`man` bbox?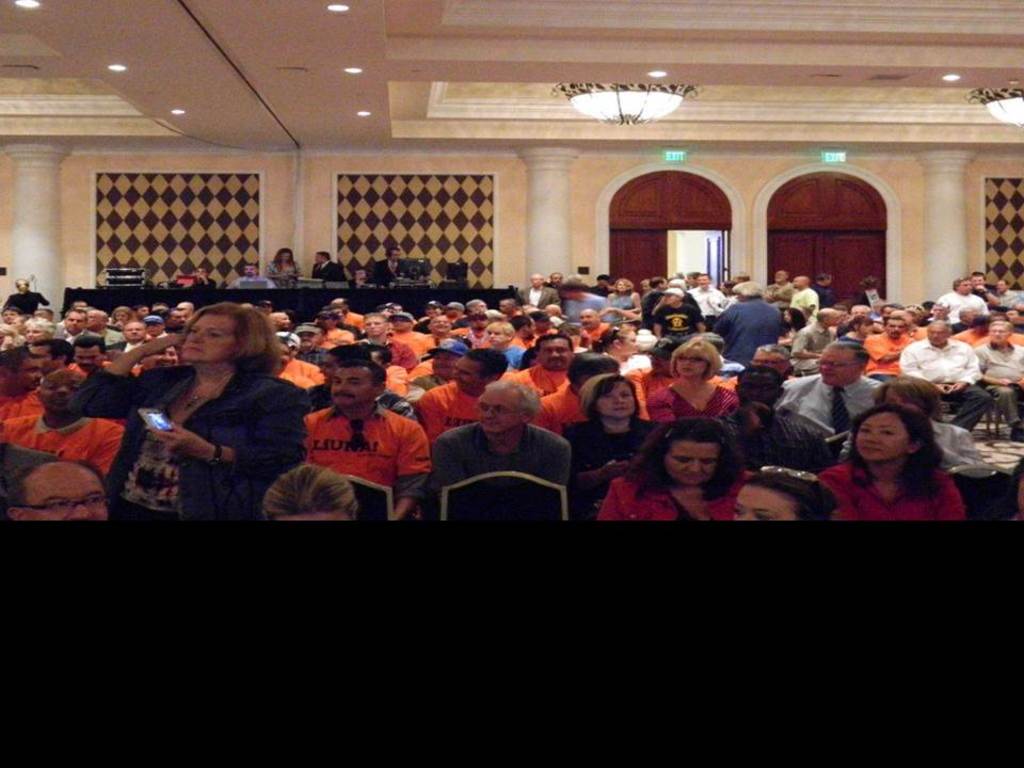
region(353, 314, 420, 385)
